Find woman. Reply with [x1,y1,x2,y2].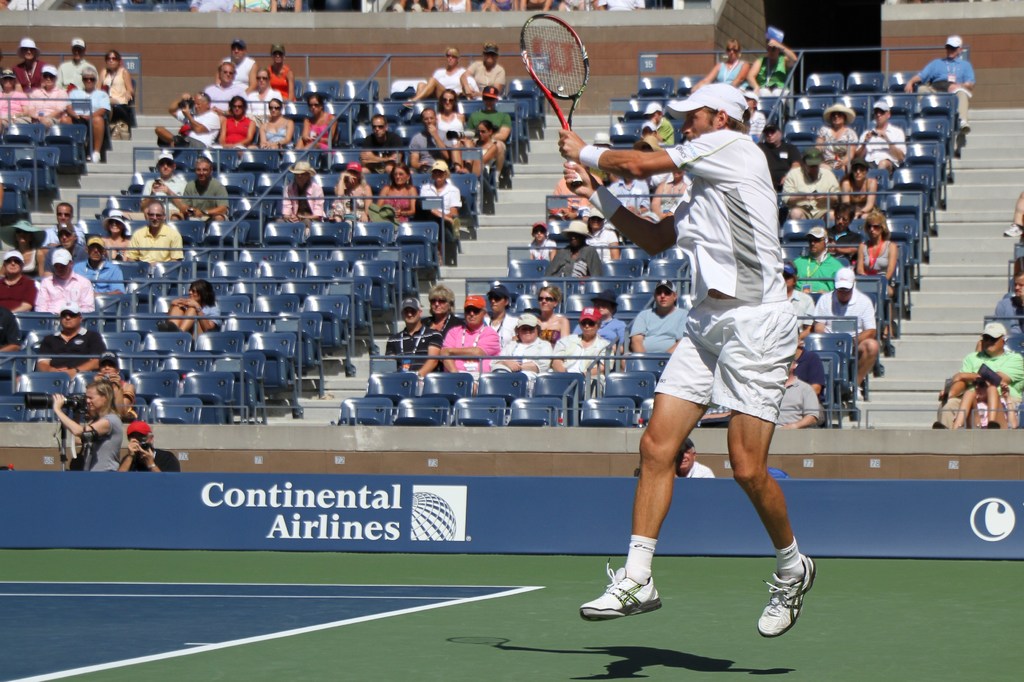
[248,67,286,120].
